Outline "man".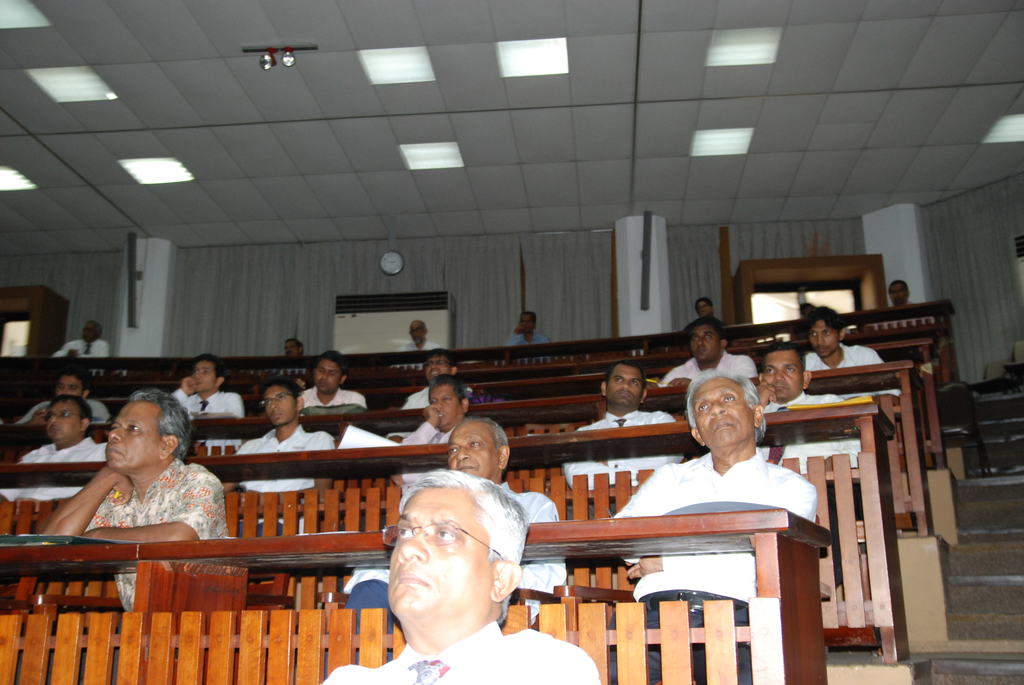
Outline: <bbox>169, 354, 249, 452</bbox>.
